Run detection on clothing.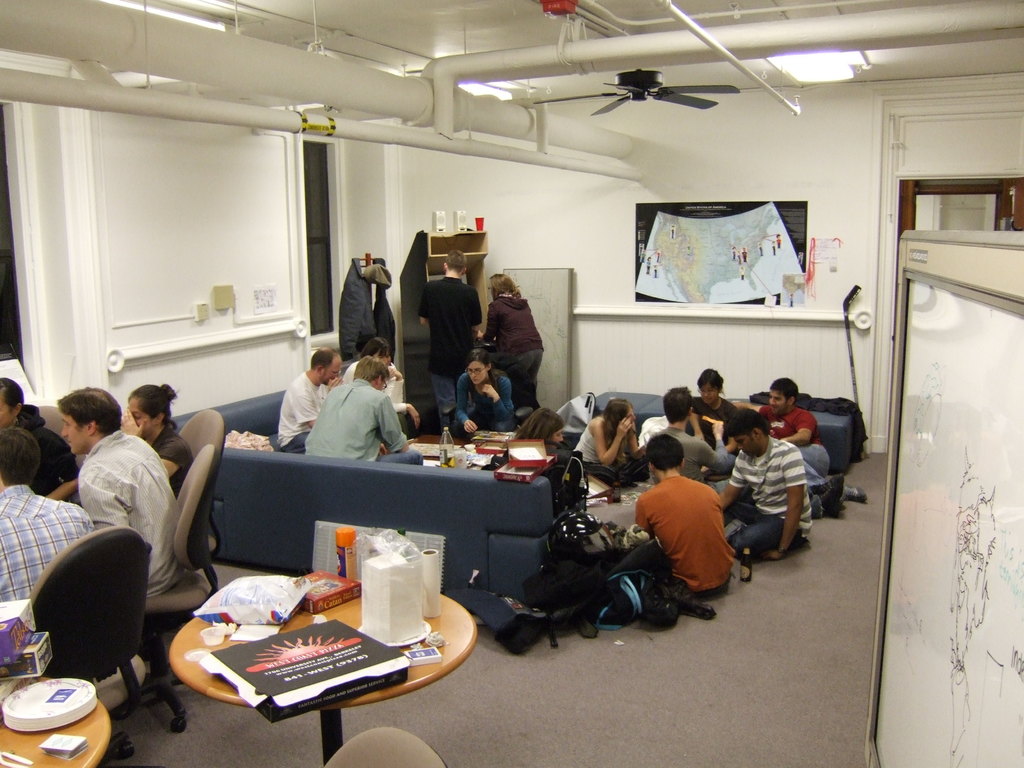
Result: 454/373/516/433.
